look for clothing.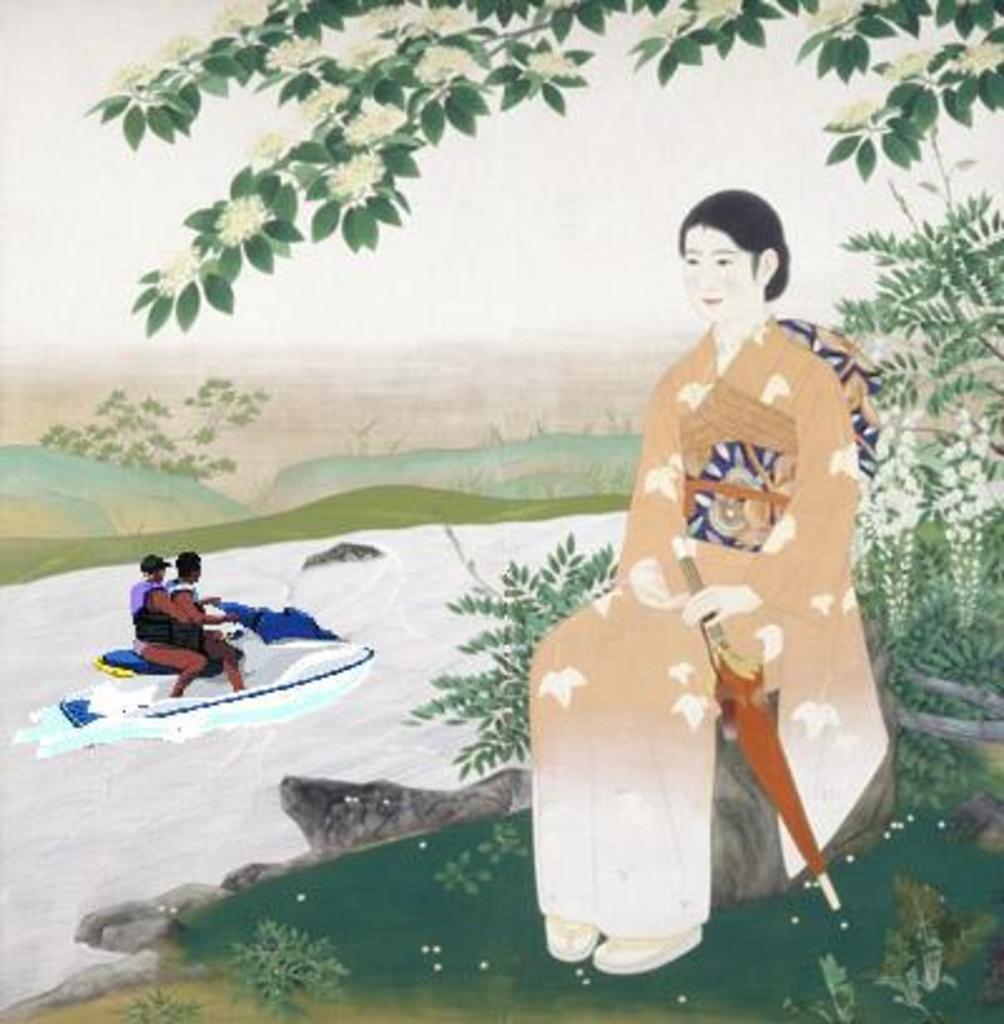
Found: 131 577 208 695.
